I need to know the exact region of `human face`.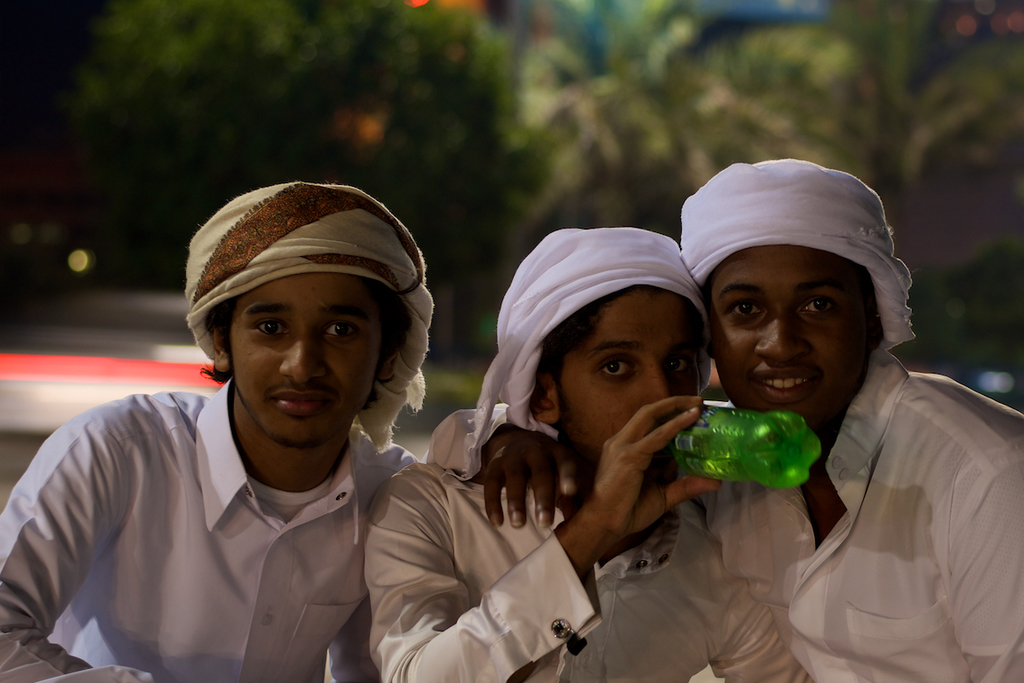
Region: {"x1": 229, "y1": 276, "x2": 387, "y2": 451}.
